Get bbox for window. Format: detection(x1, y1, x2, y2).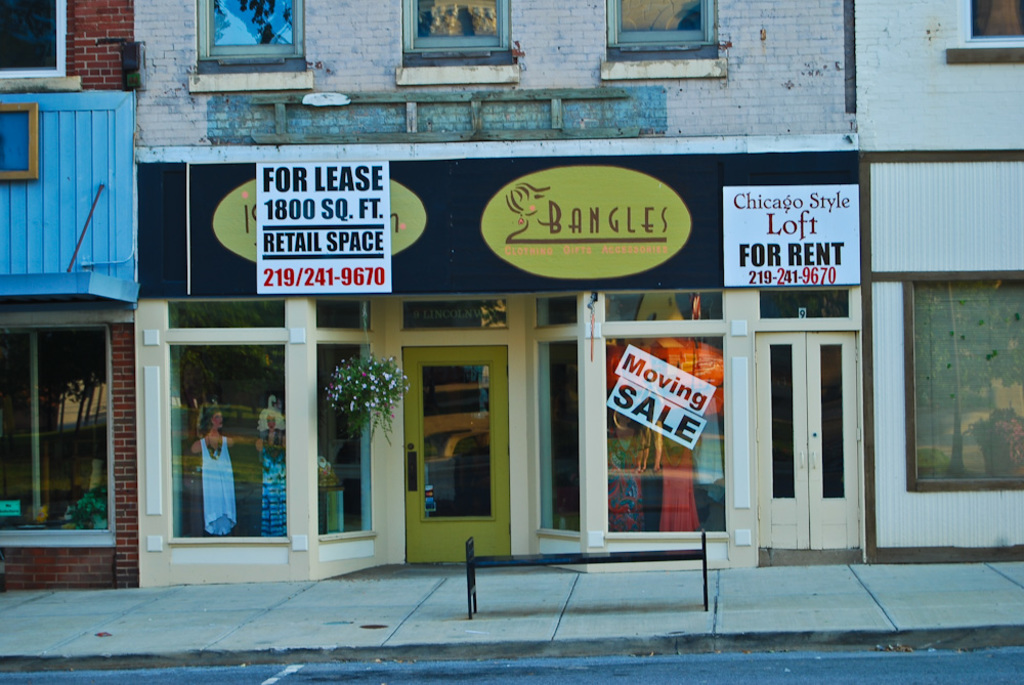
detection(3, 320, 115, 550).
